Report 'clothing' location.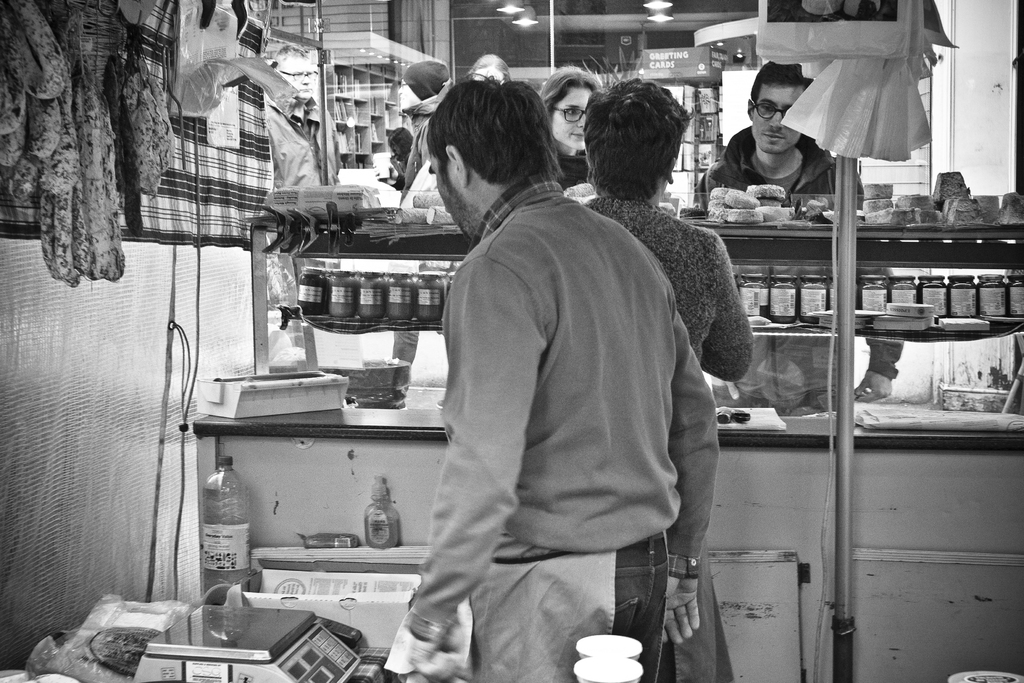
Report: left=575, top=188, right=756, bottom=682.
